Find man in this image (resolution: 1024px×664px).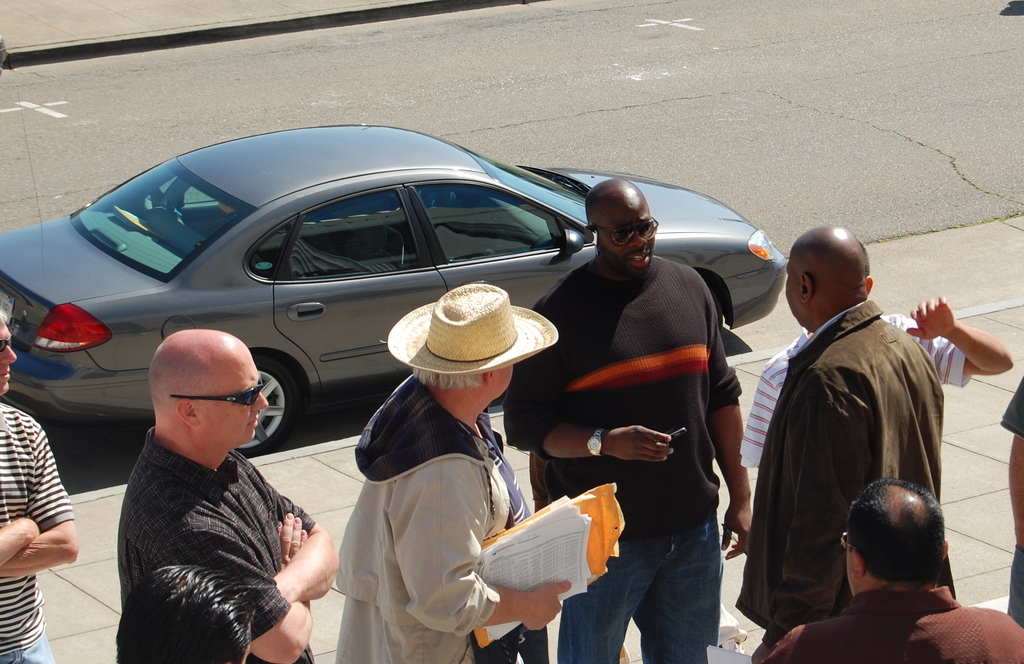
{"x1": 739, "y1": 198, "x2": 948, "y2": 663}.
